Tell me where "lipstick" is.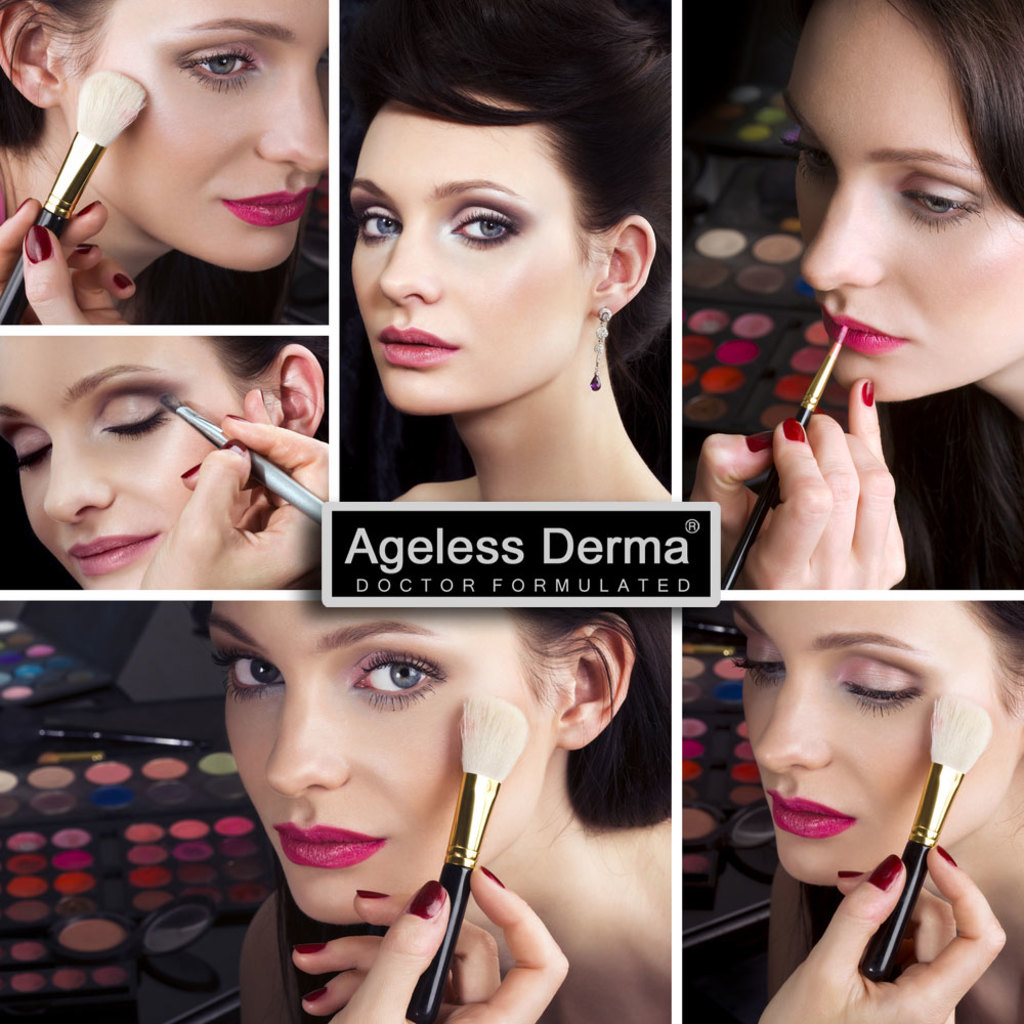
"lipstick" is at x1=765 y1=786 x2=859 y2=843.
